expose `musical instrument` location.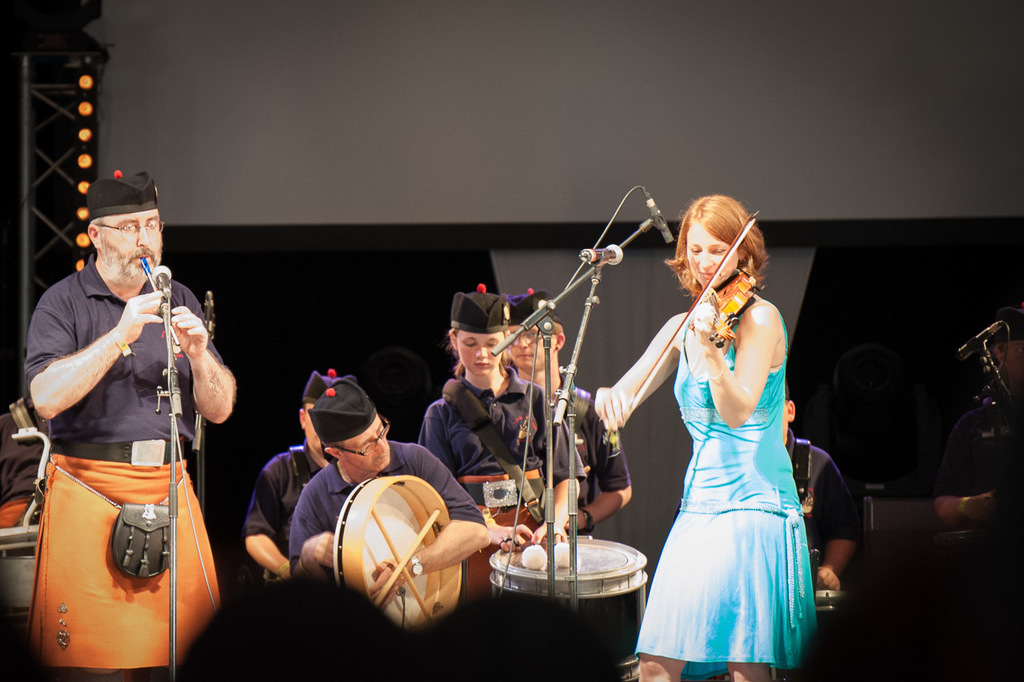
Exposed at <bbox>134, 252, 182, 347</bbox>.
